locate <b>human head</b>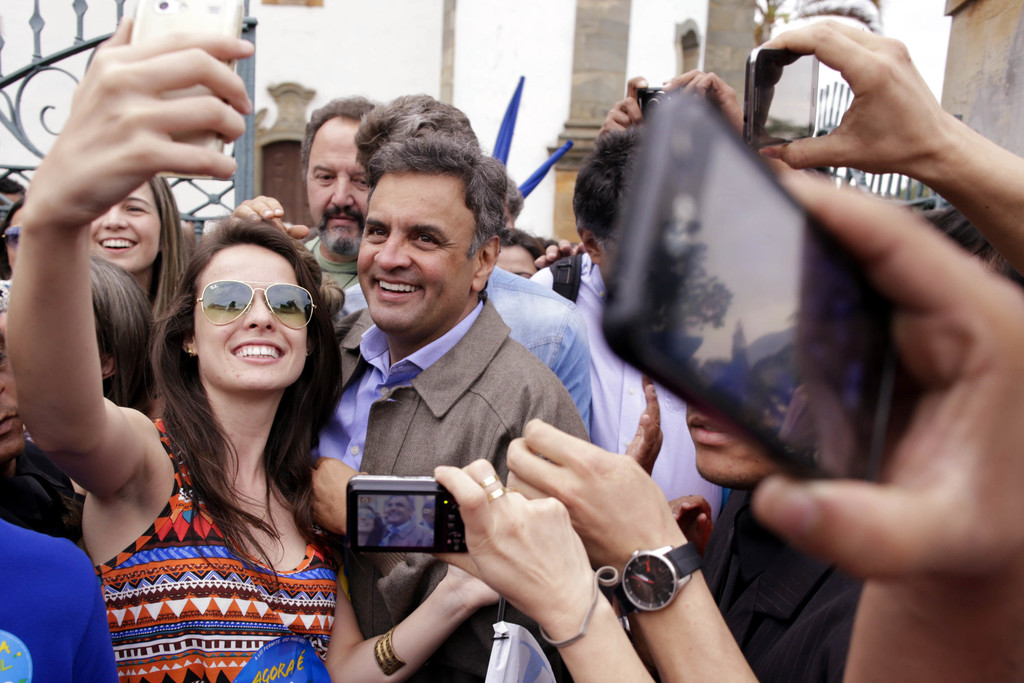
{"left": 84, "top": 167, "right": 181, "bottom": 273}
